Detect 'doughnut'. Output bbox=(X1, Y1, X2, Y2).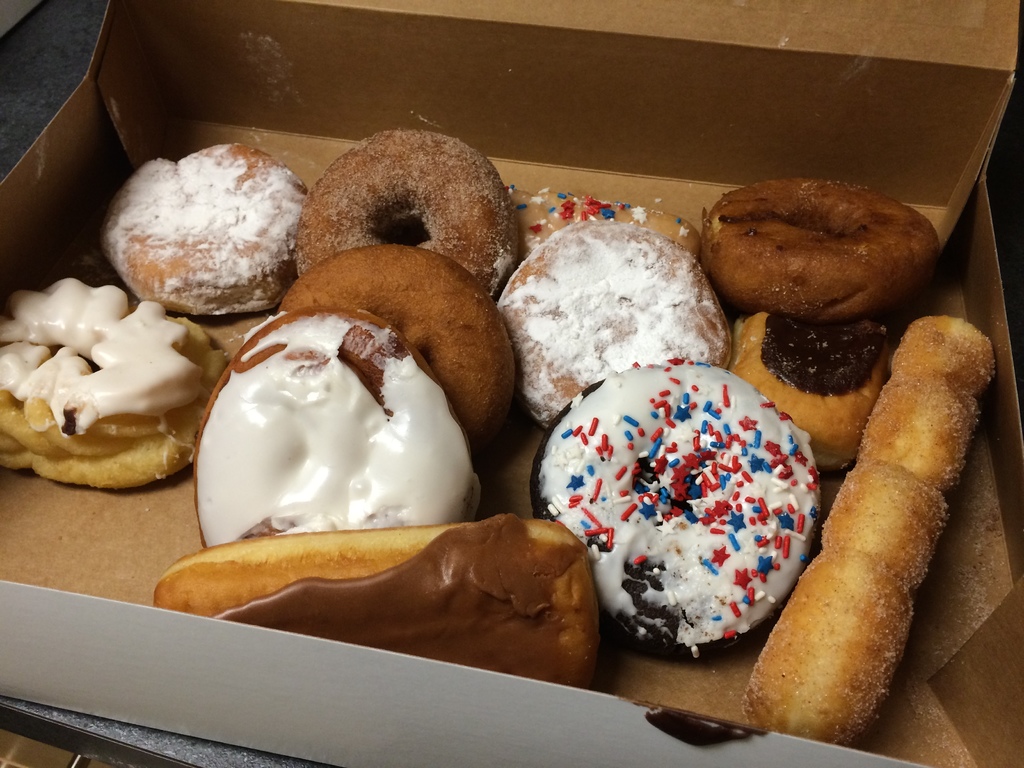
bbox=(274, 241, 517, 452).
